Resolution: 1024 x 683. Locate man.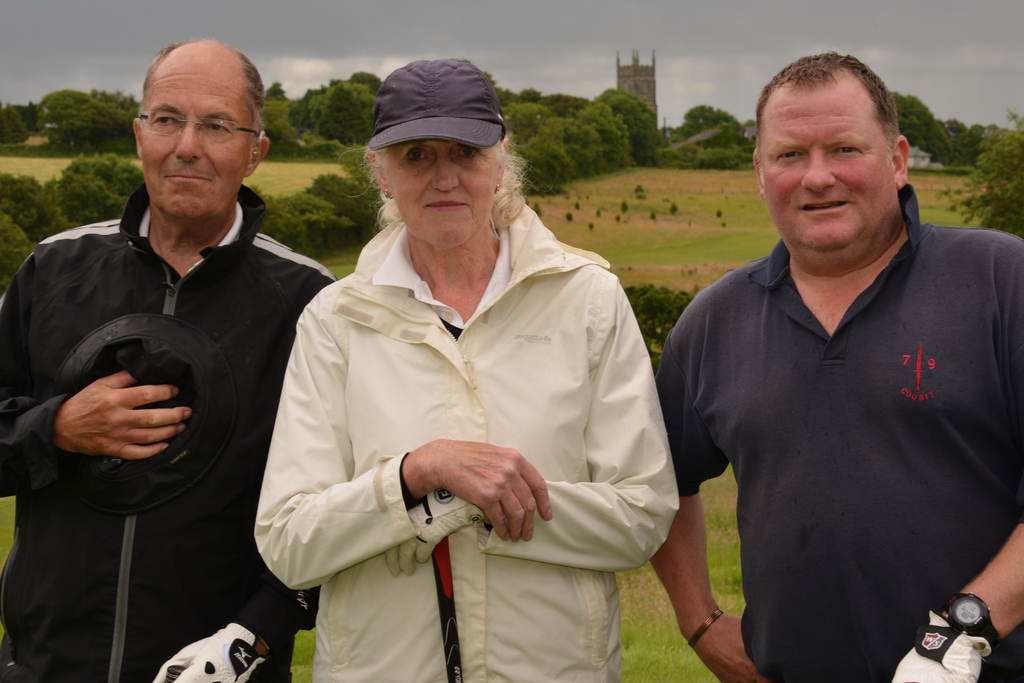
box(650, 51, 1023, 682).
